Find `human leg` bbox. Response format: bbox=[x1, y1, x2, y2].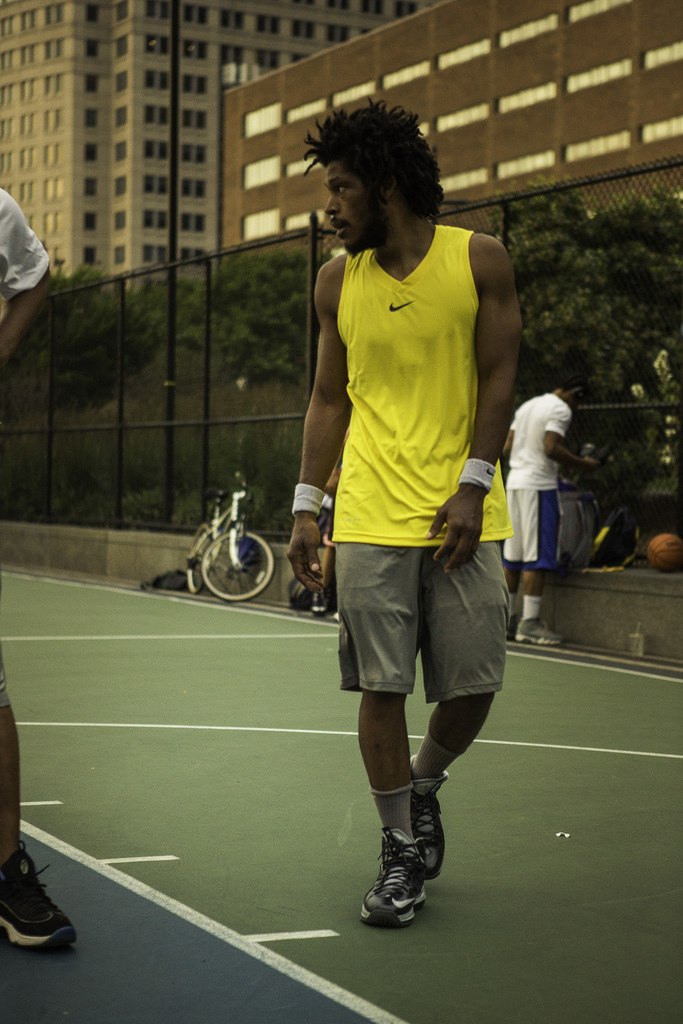
bbox=[409, 469, 507, 883].
